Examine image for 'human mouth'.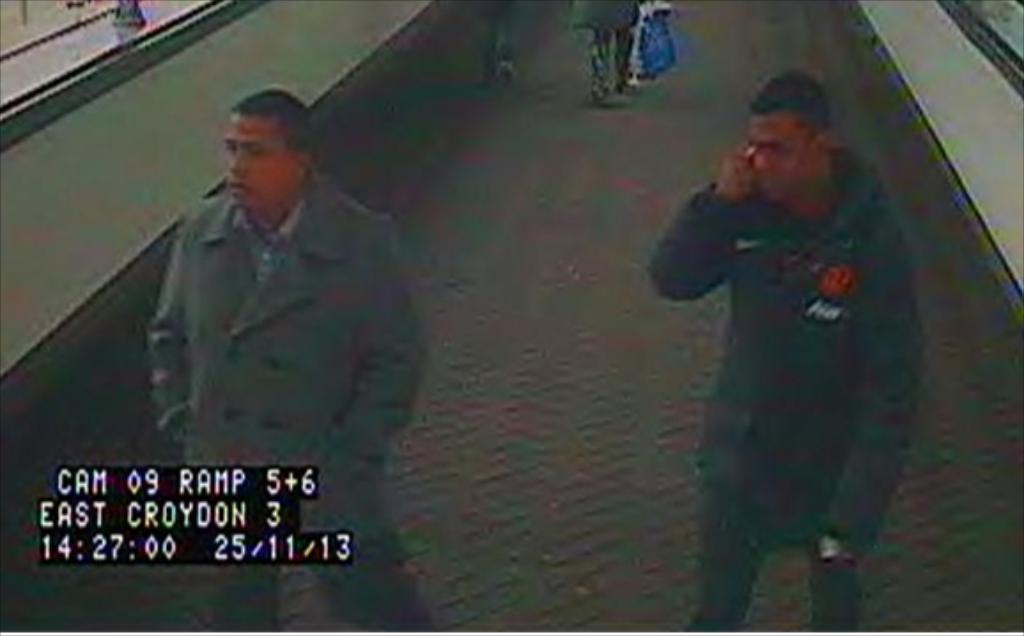
Examination result: pyautogui.locateOnScreen(223, 170, 253, 198).
